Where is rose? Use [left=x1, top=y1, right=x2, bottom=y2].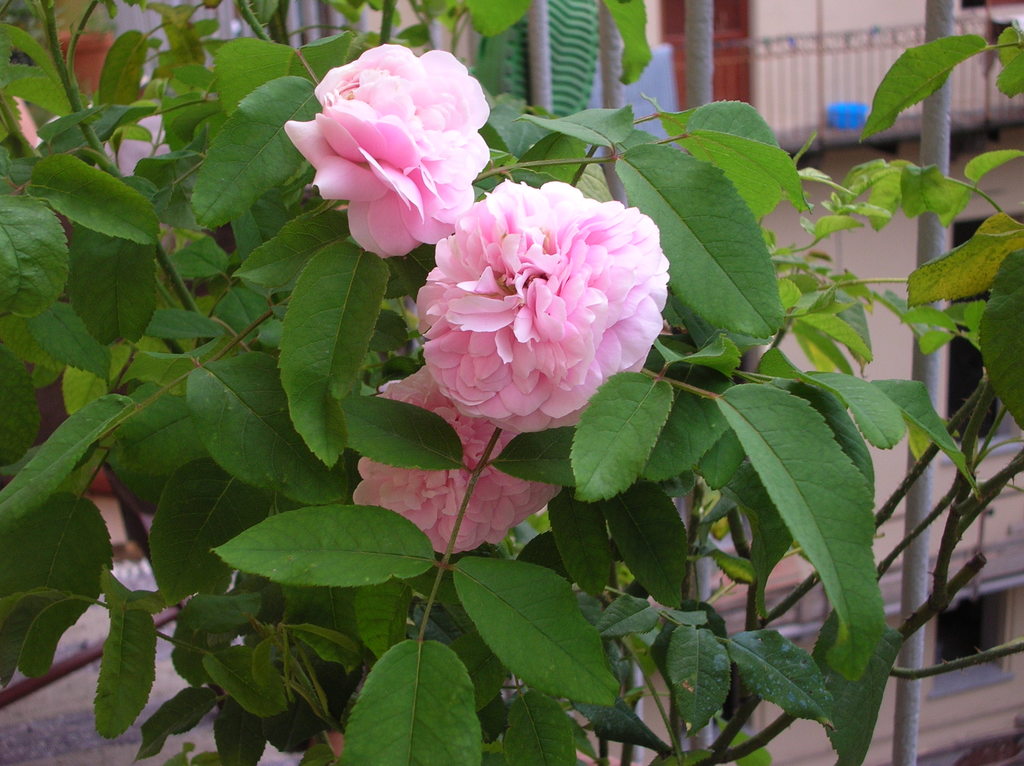
[left=282, top=40, right=490, bottom=259].
